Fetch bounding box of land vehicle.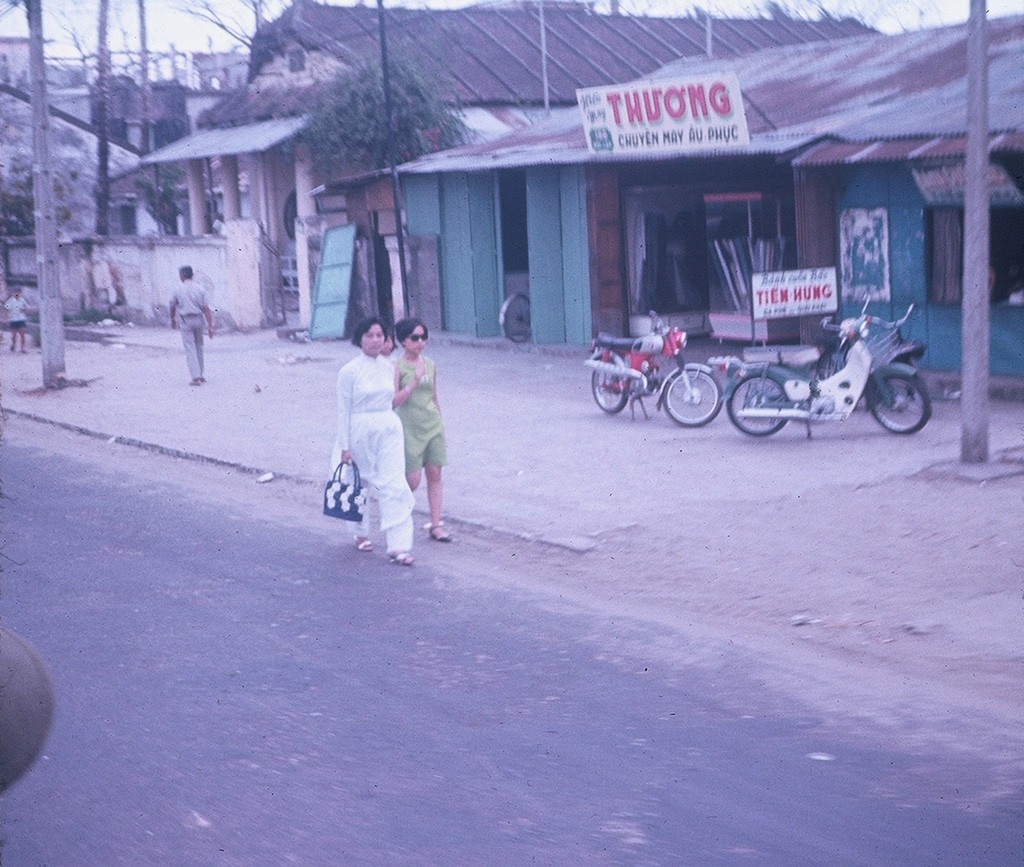
Bbox: BBox(869, 308, 935, 417).
